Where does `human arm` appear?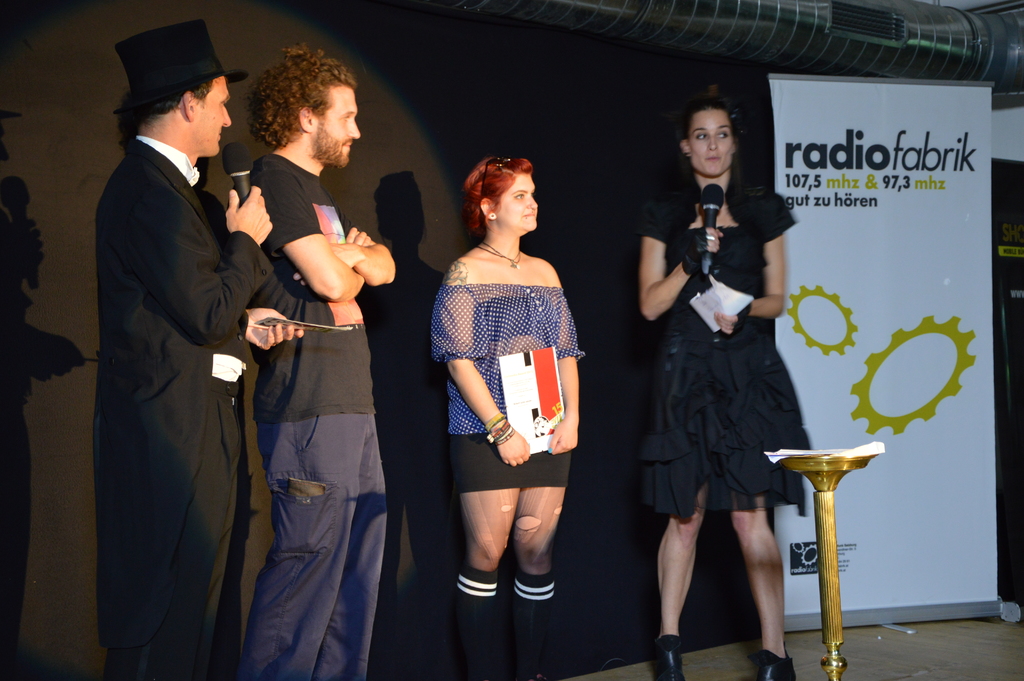
Appears at 637/202/729/324.
